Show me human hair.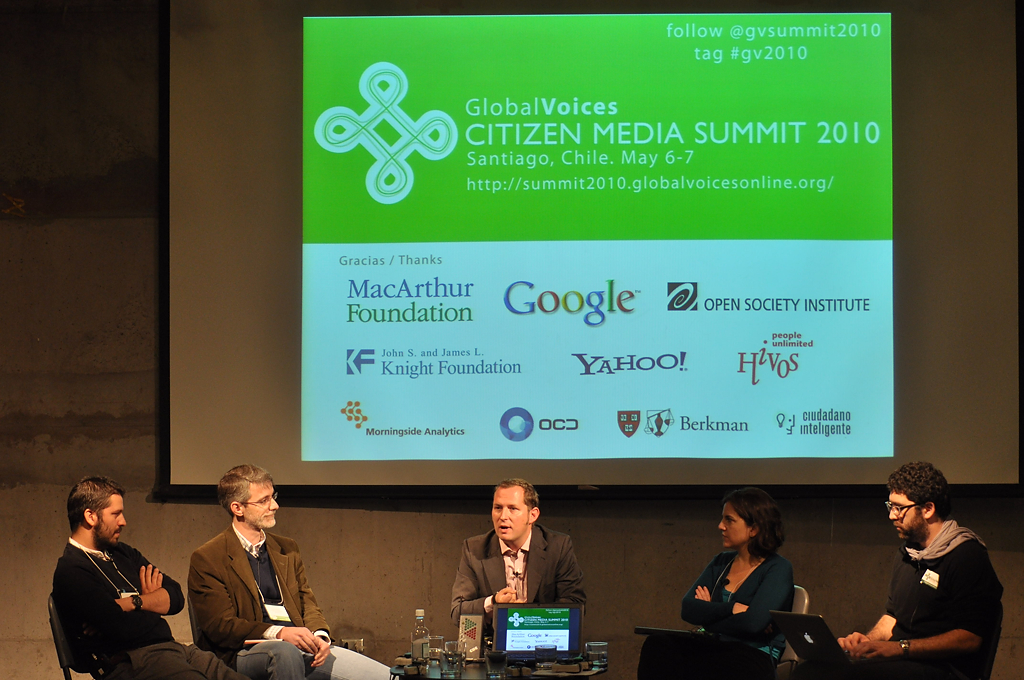
human hair is here: rect(68, 473, 126, 534).
